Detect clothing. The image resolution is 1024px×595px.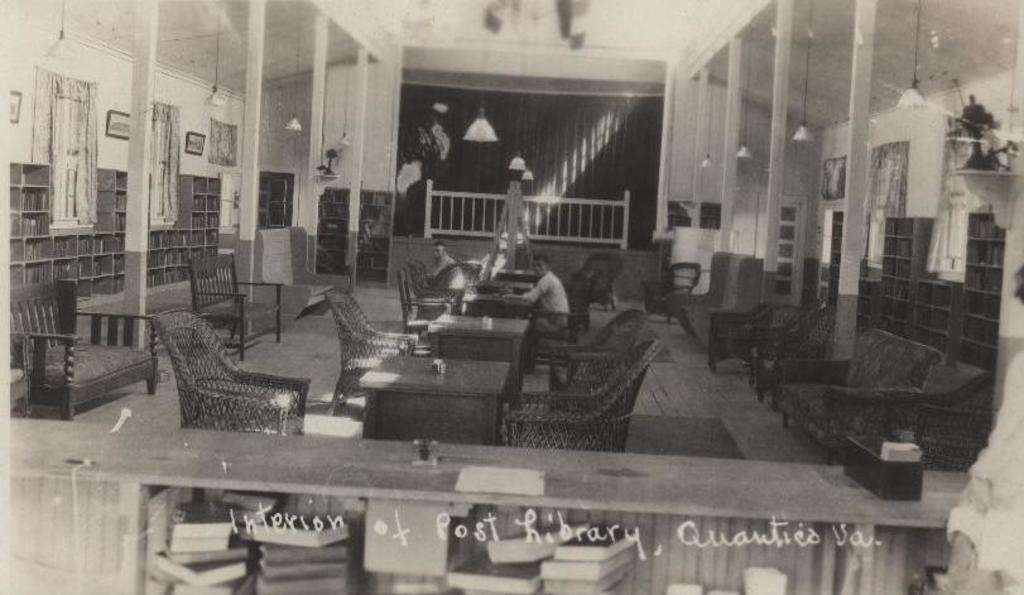
[x1=521, y1=254, x2=580, y2=335].
